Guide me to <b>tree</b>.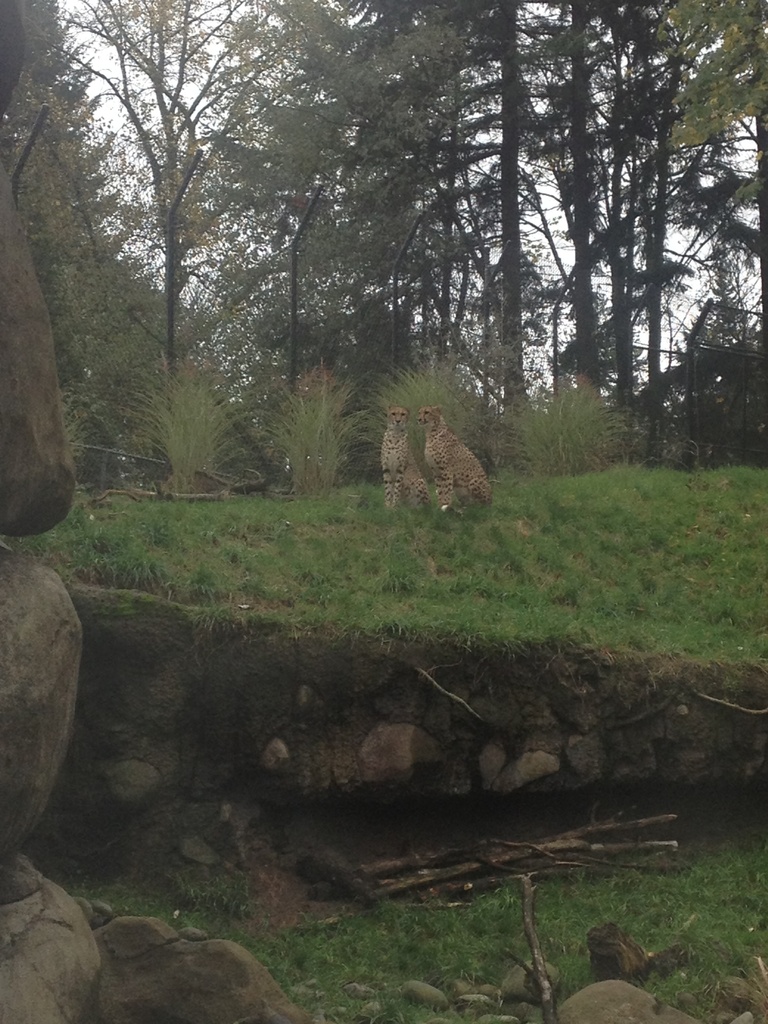
Guidance: <box>38,0,250,418</box>.
